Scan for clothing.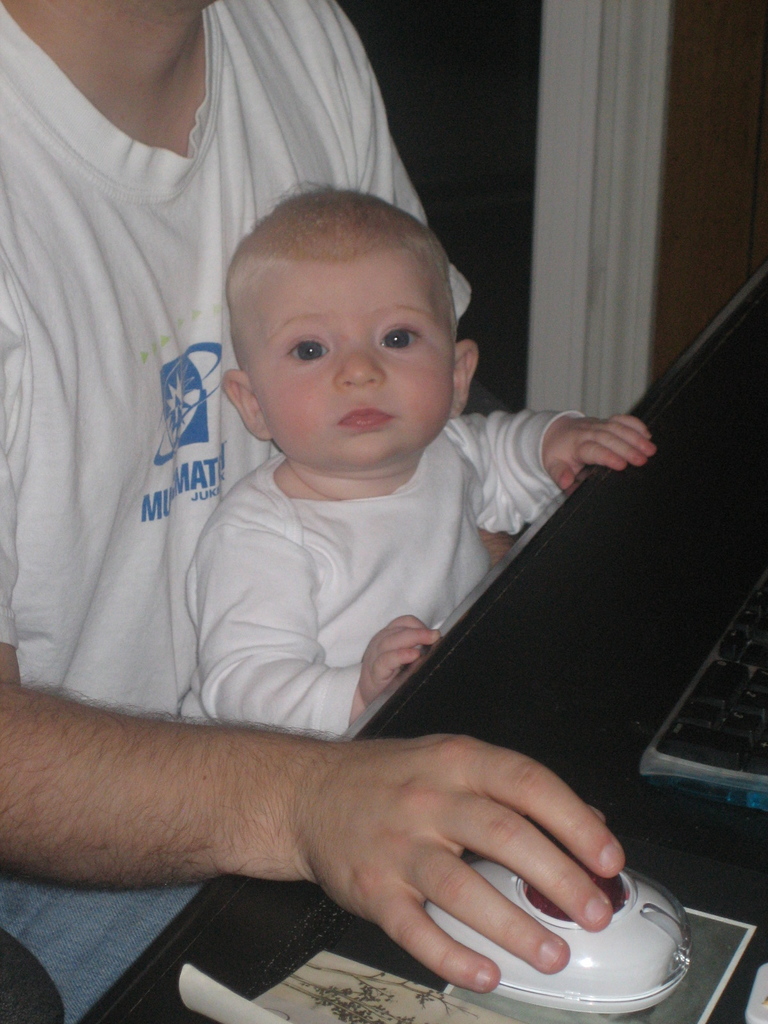
Scan result: left=8, top=32, right=371, bottom=710.
